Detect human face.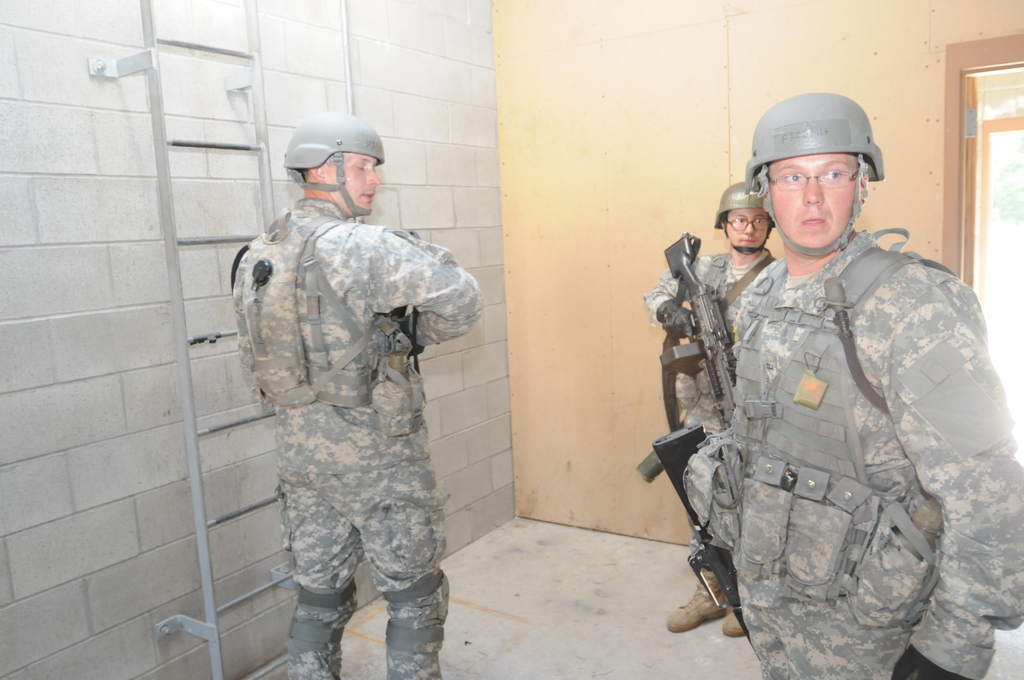
Detected at <bbox>729, 208, 766, 255</bbox>.
